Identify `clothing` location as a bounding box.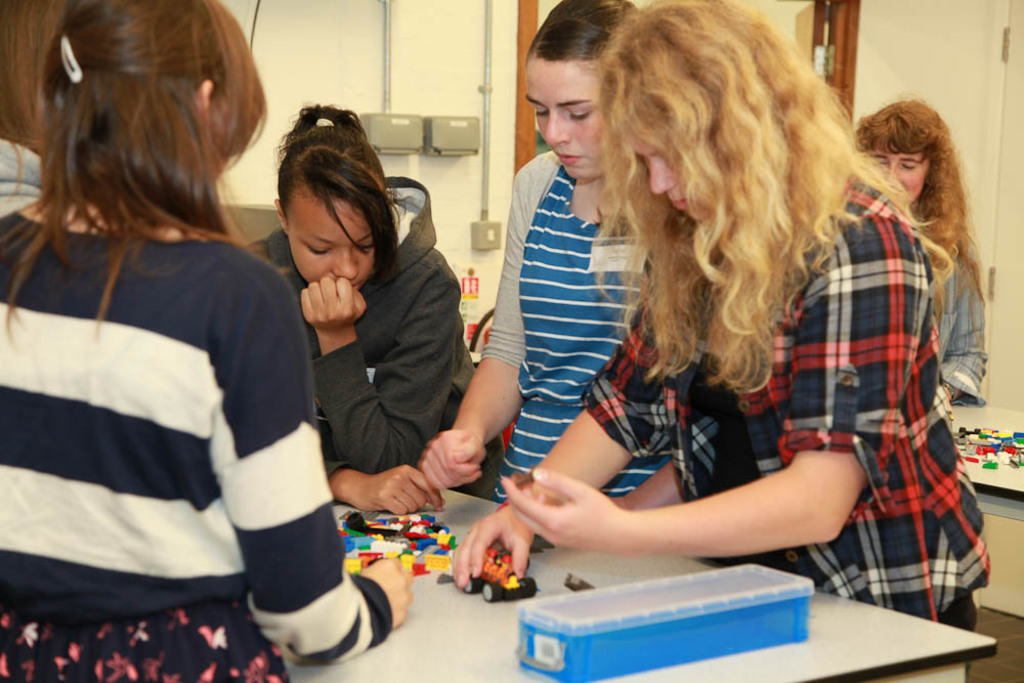
[247, 176, 506, 501].
